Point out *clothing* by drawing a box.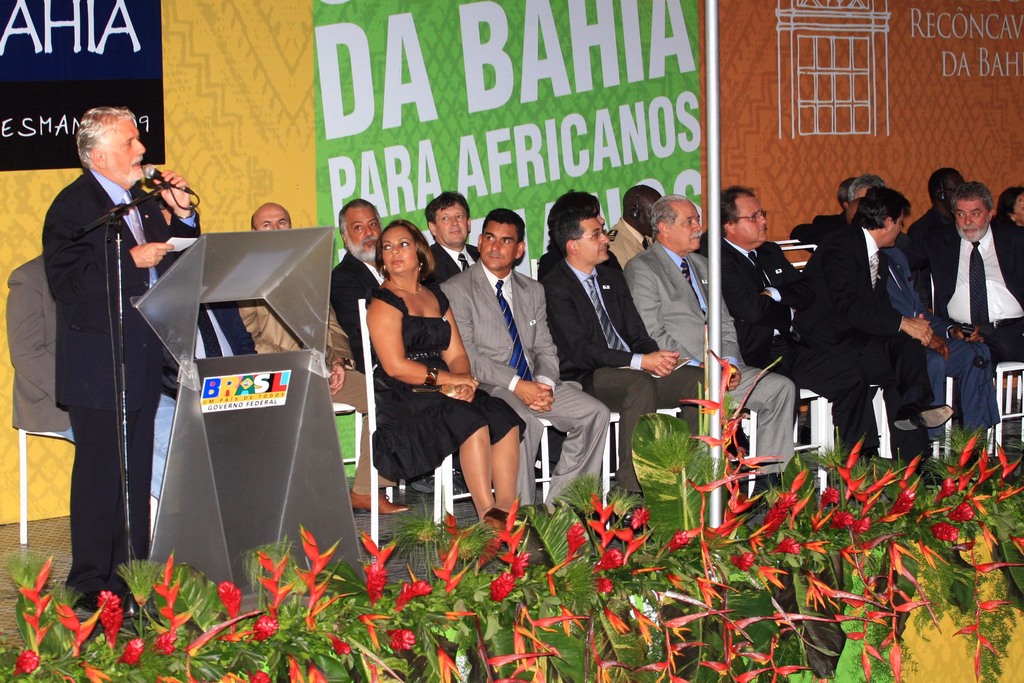
[left=4, top=251, right=61, bottom=440].
